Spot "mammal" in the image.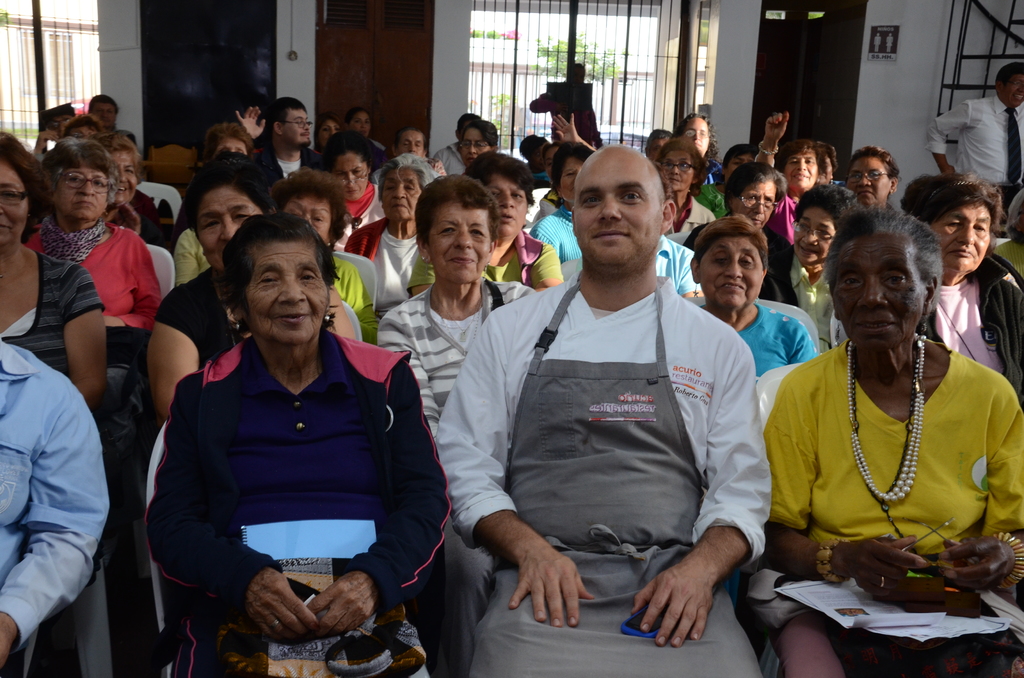
"mammal" found at [x1=323, y1=122, x2=388, y2=254].
